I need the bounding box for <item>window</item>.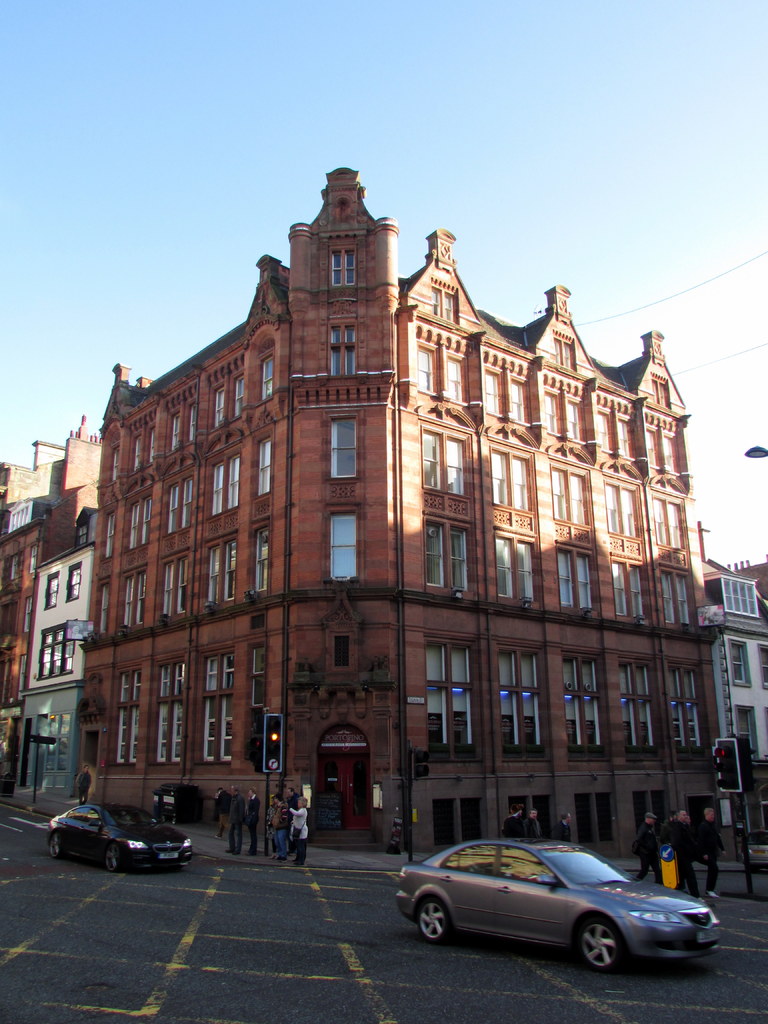
Here it is: 660,572,689,625.
